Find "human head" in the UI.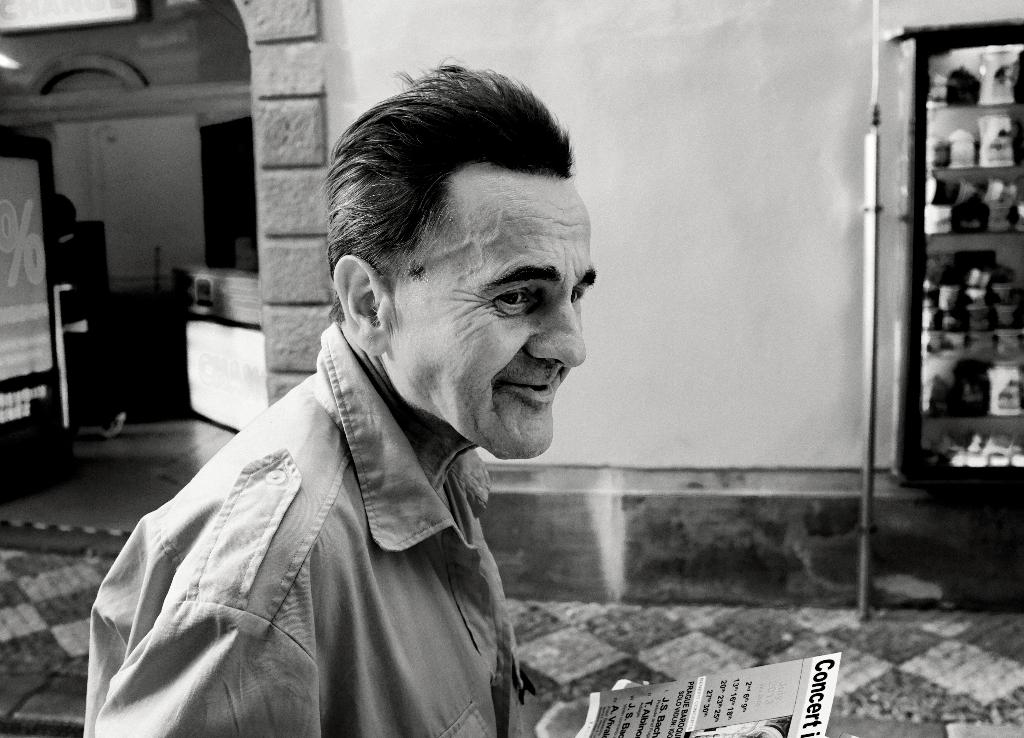
UI element at pyautogui.locateOnScreen(328, 63, 591, 445).
